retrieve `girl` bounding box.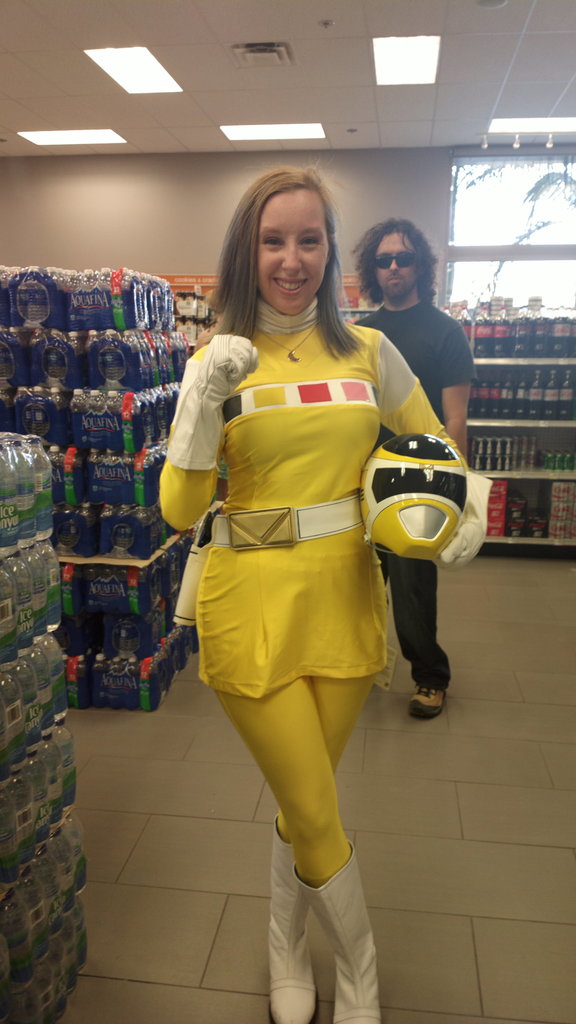
Bounding box: box(155, 161, 489, 1023).
